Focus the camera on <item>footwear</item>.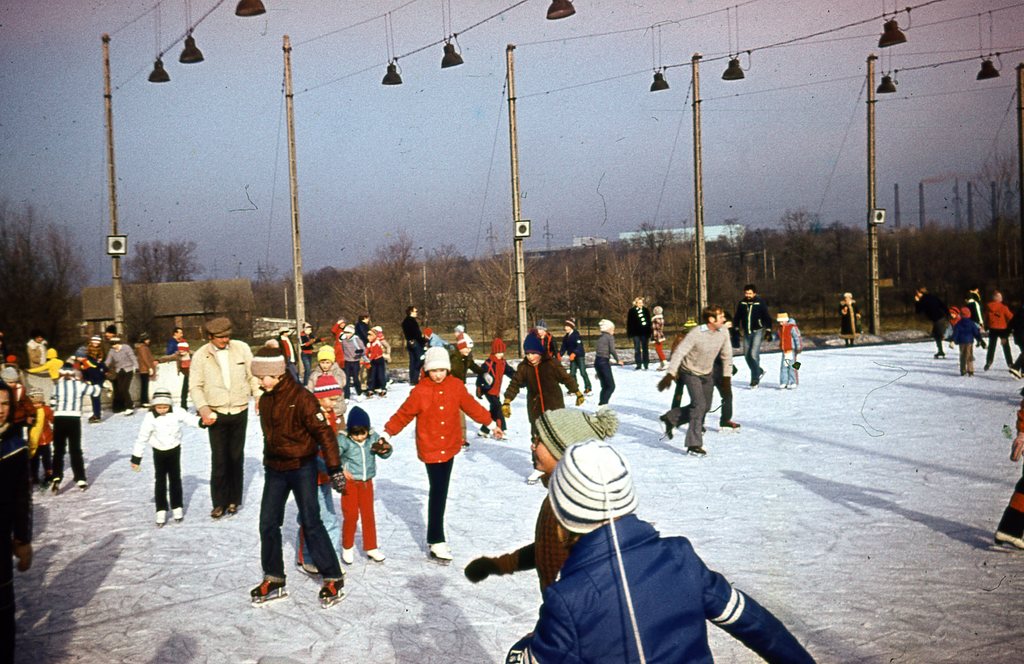
Focus region: rect(50, 478, 60, 487).
